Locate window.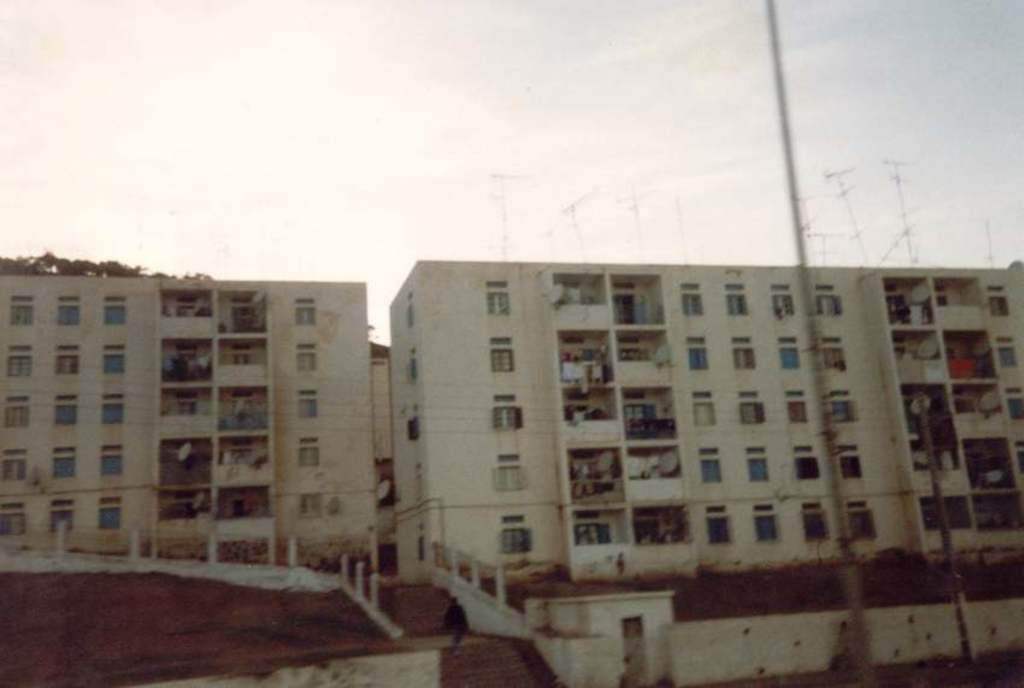
Bounding box: (x1=1007, y1=396, x2=1023, y2=418).
